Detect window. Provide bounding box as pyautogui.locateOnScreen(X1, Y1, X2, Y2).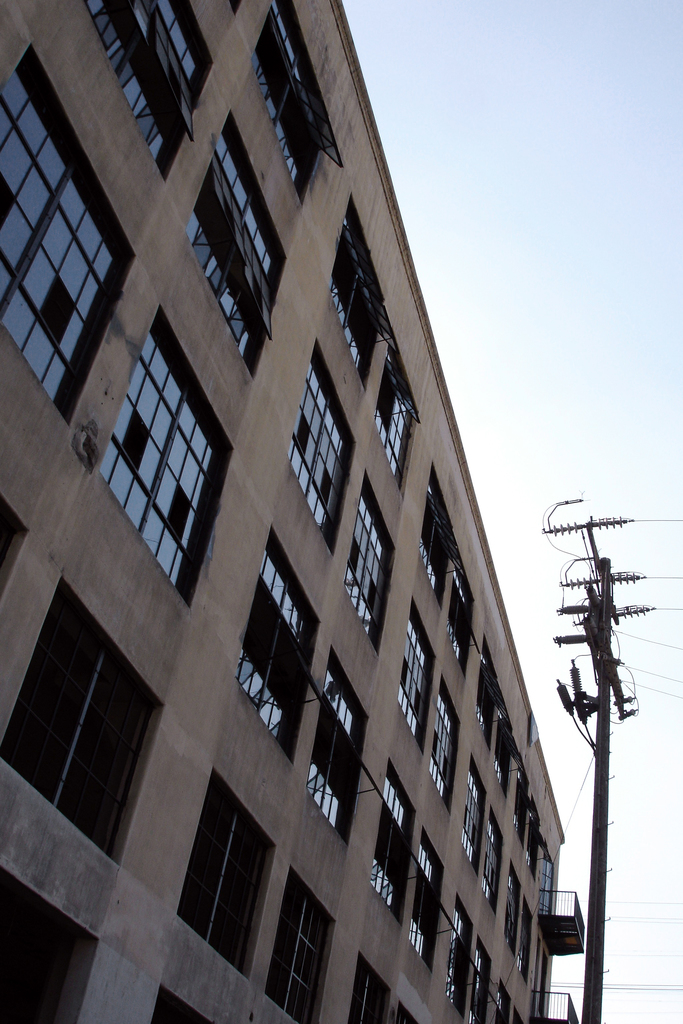
pyautogui.locateOnScreen(369, 765, 434, 929).
